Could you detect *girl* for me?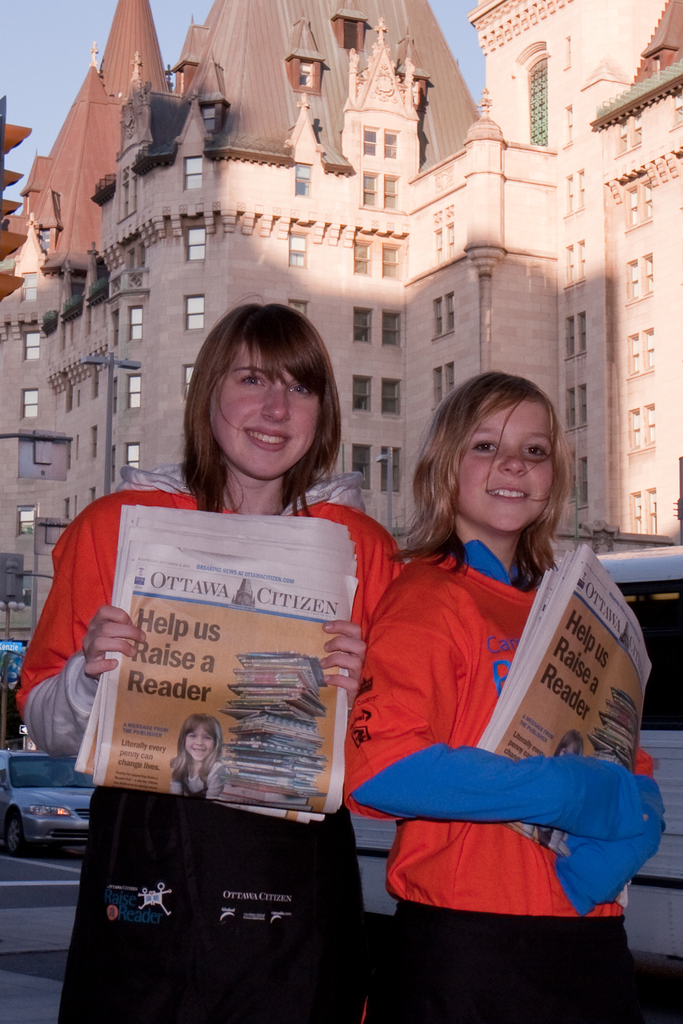
Detection result: (340, 369, 670, 1022).
